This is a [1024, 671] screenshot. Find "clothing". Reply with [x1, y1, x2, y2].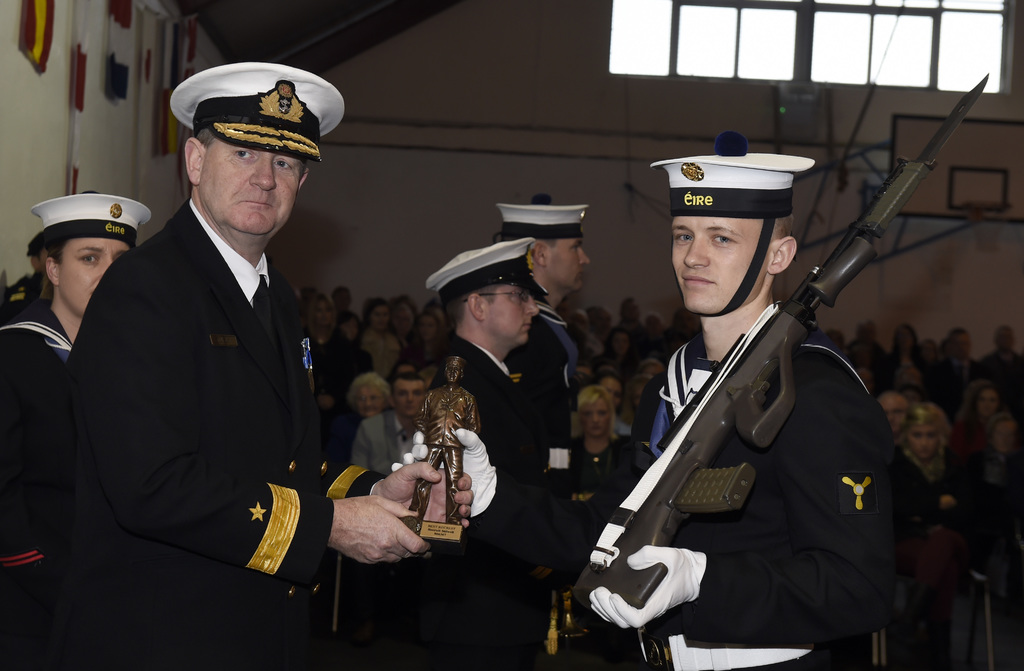
[511, 302, 570, 441].
